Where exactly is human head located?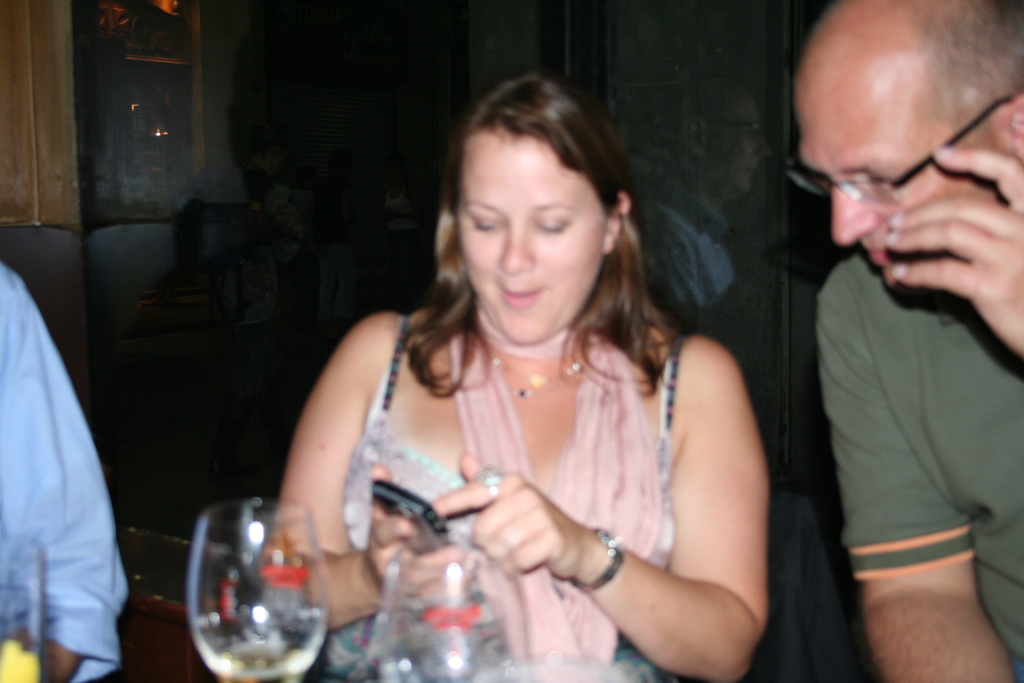
Its bounding box is [790,0,1023,306].
